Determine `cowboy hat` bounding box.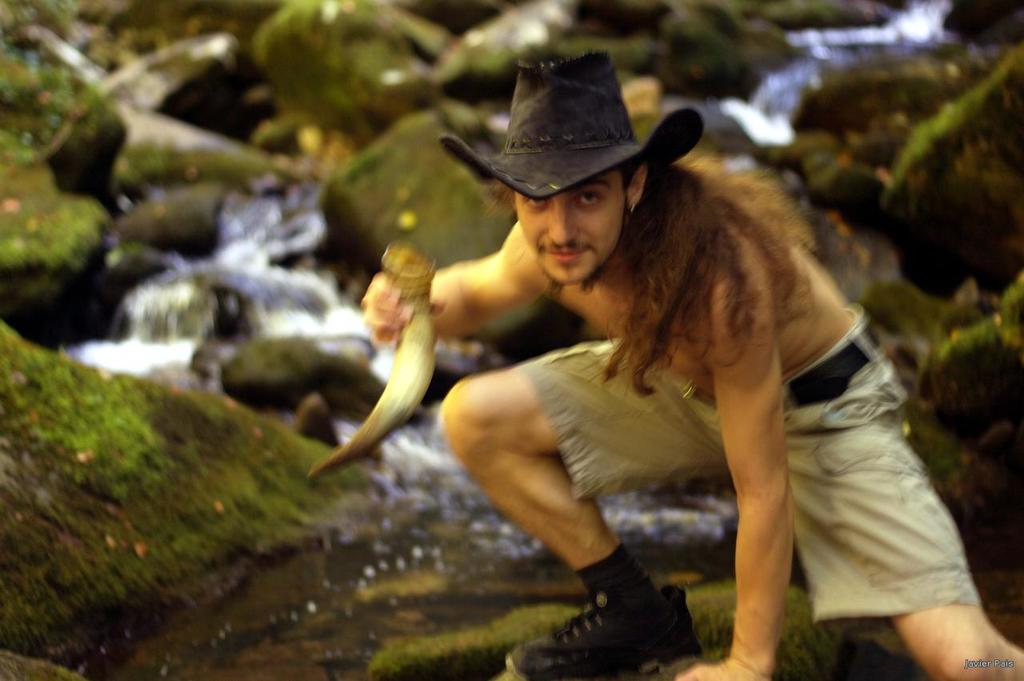
Determined: (450,40,682,238).
